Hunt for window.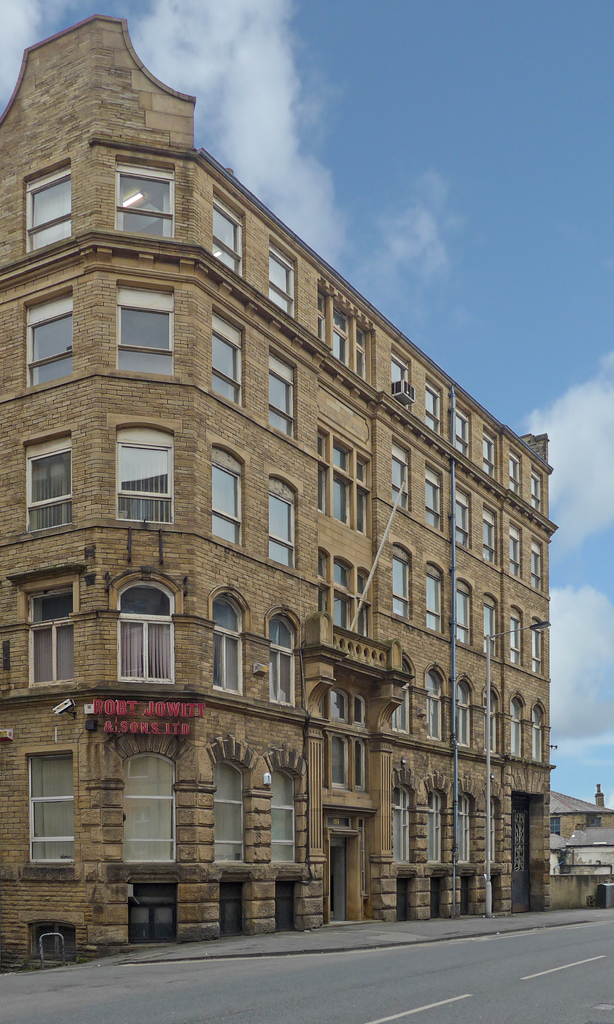
Hunted down at (269,474,297,568).
